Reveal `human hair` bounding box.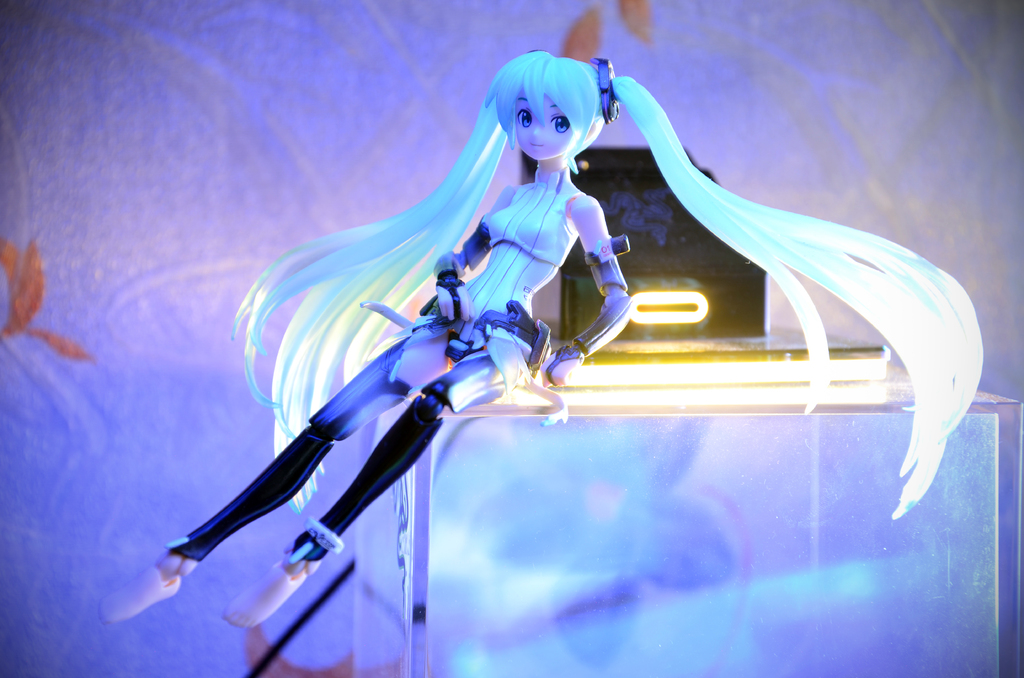
Revealed: x1=230, y1=41, x2=992, y2=520.
